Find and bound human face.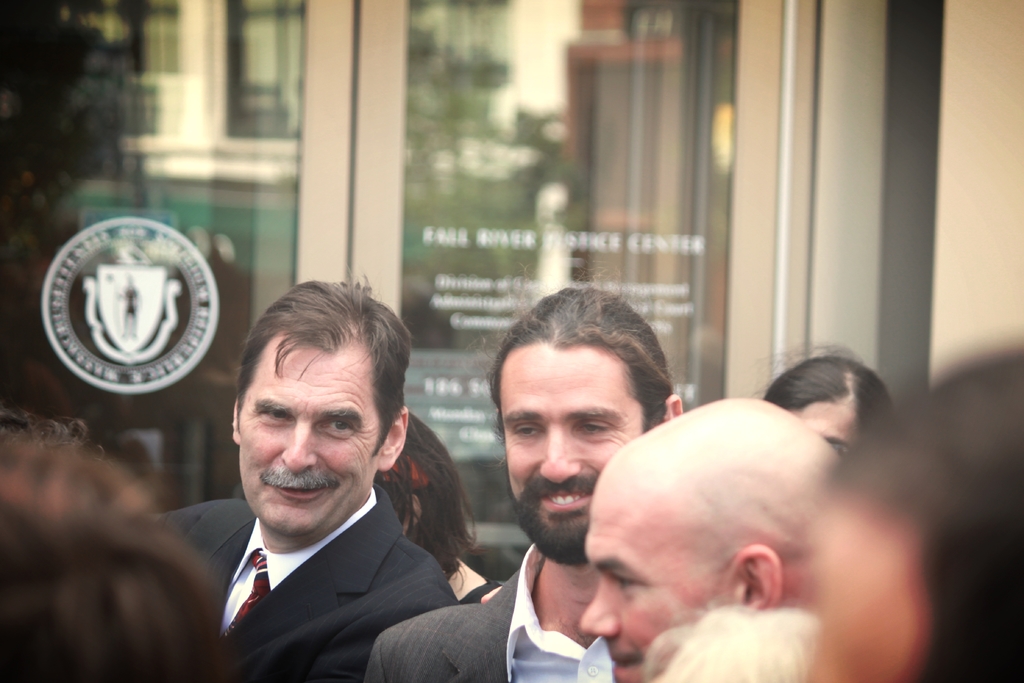
Bound: (499,341,648,566).
